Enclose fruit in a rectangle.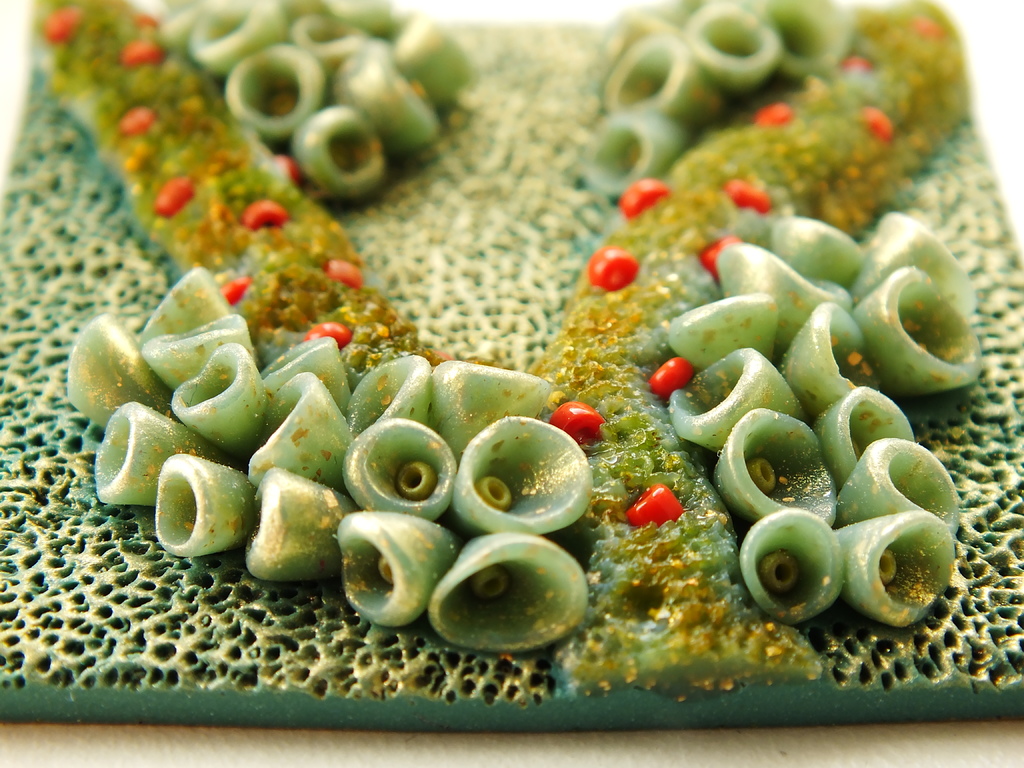
[left=700, top=239, right=739, bottom=278].
